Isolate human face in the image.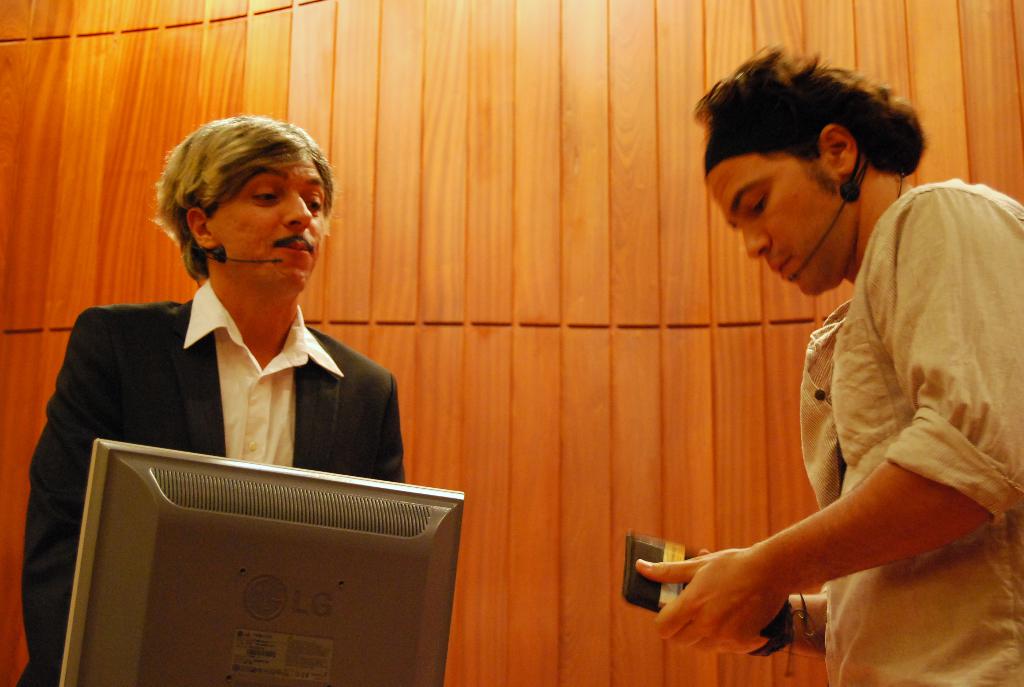
Isolated region: 213,159,323,292.
